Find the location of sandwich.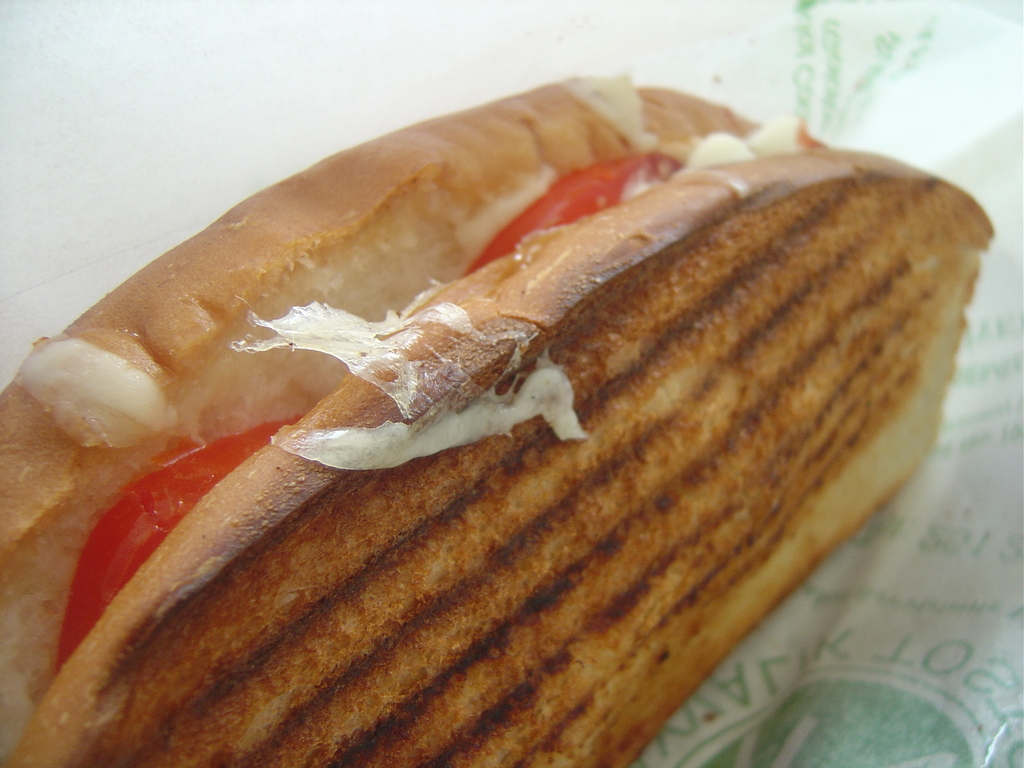
Location: 0:68:1002:767.
